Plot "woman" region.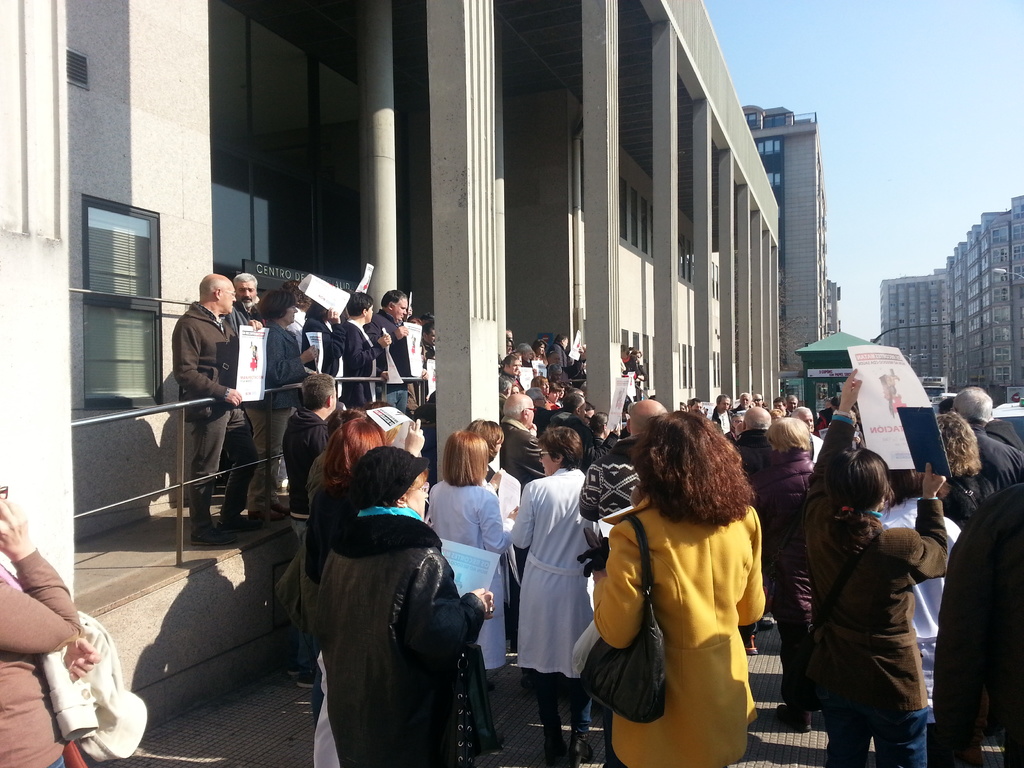
Plotted at x1=296 y1=410 x2=428 y2=710.
